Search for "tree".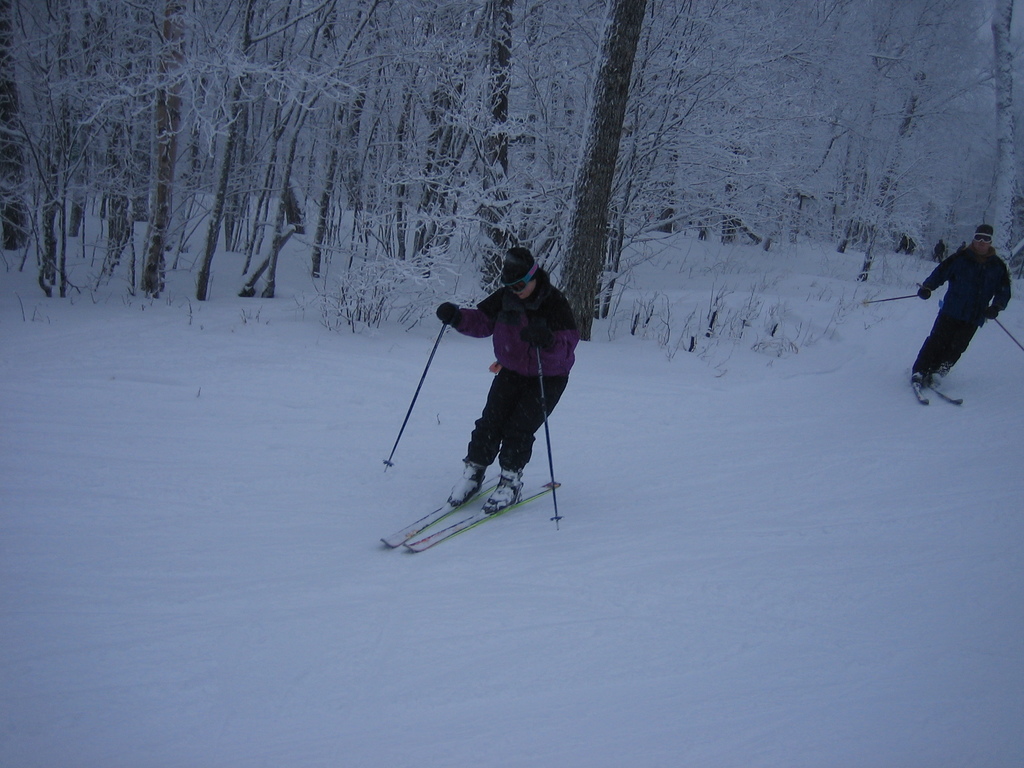
Found at [left=480, top=0, right=520, bottom=291].
